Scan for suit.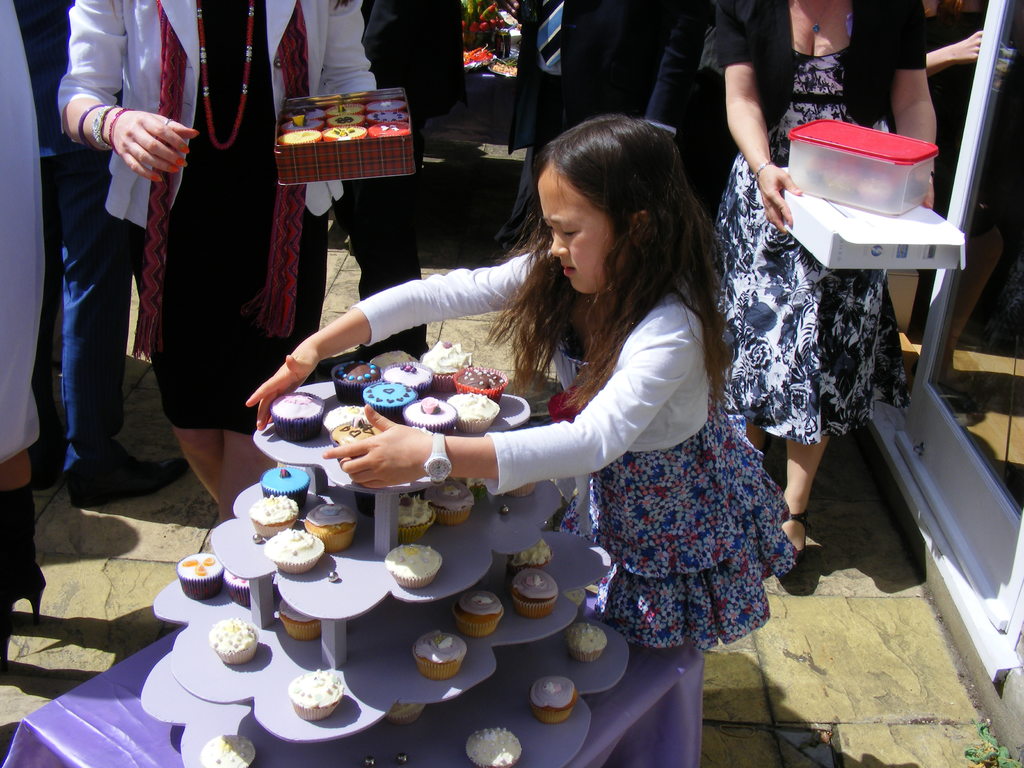
Scan result: select_region(516, 0, 675, 206).
